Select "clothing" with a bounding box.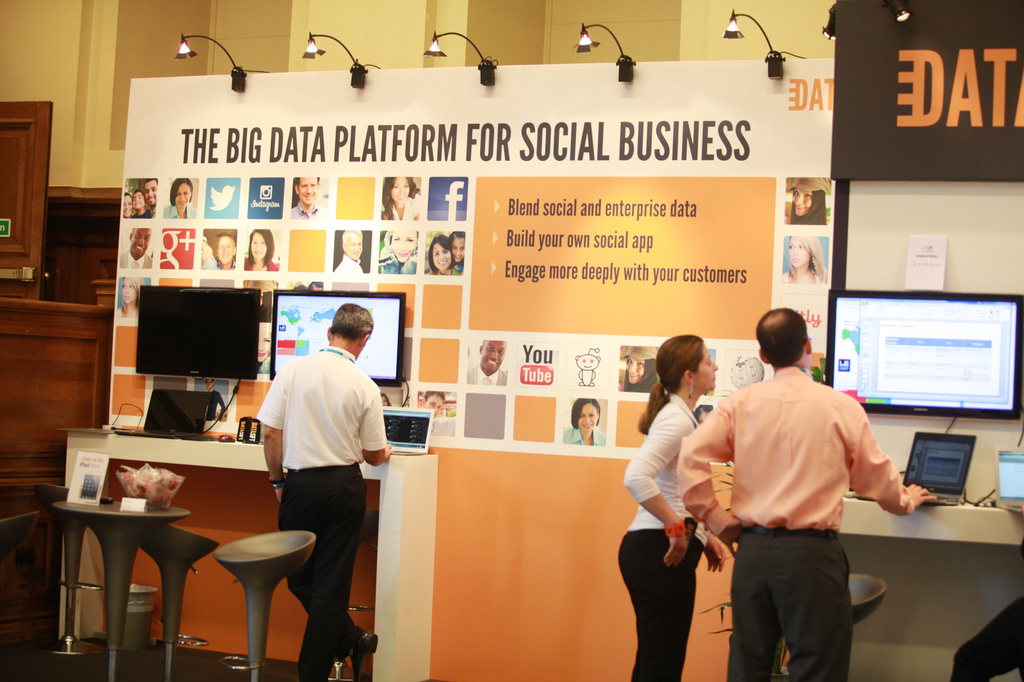
bbox=(116, 246, 155, 271).
